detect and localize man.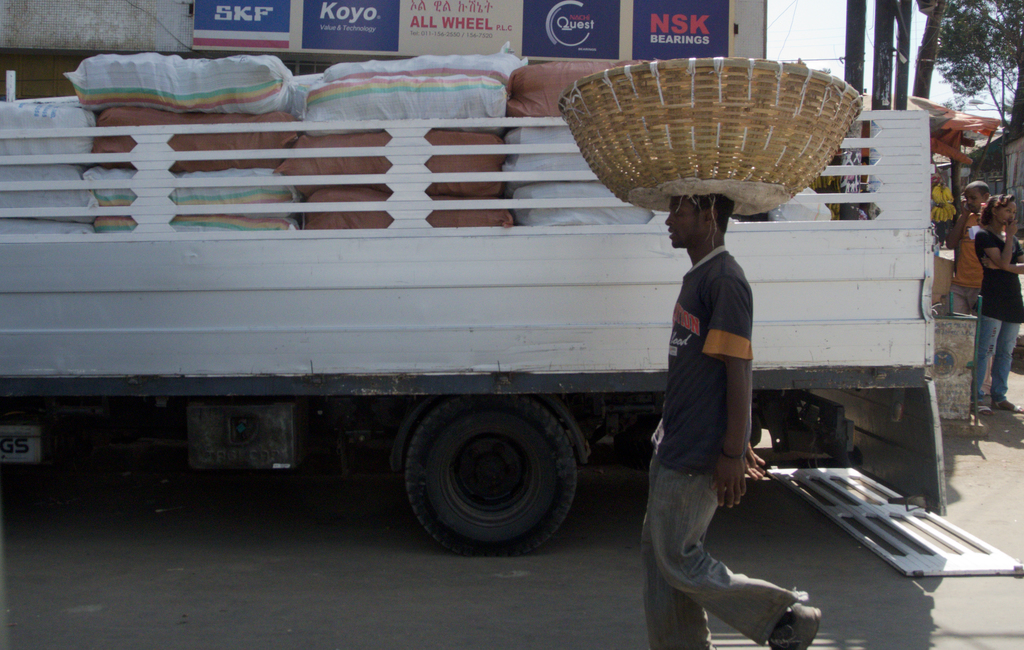
Localized at region(947, 186, 1009, 325).
